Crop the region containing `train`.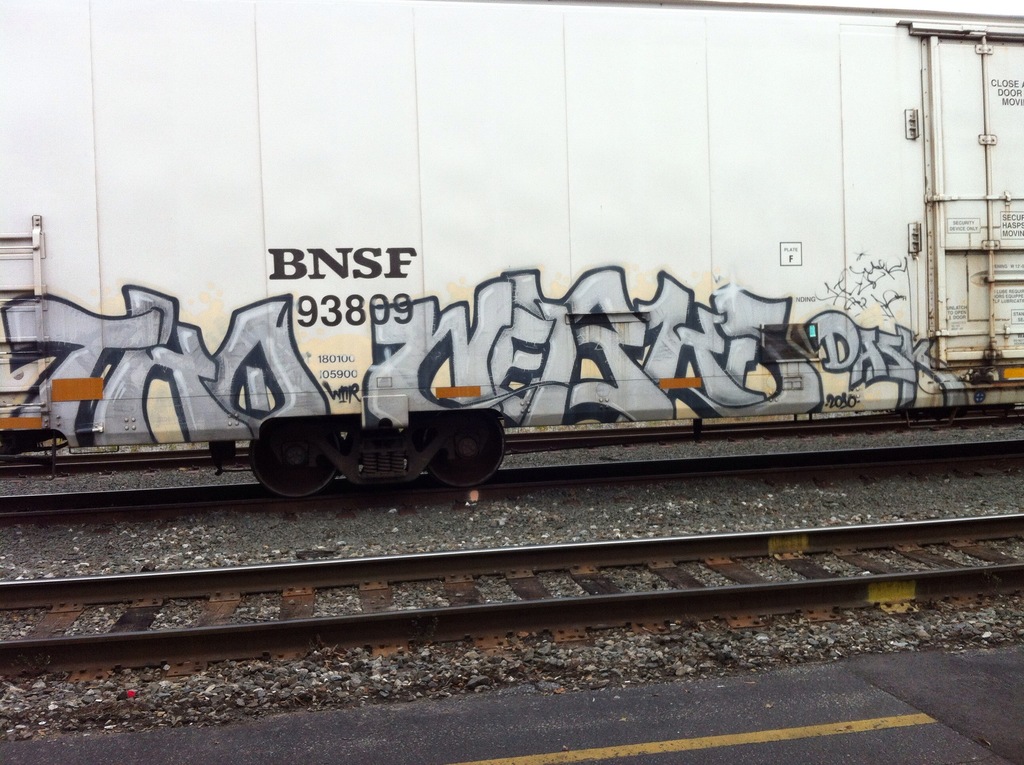
Crop region: bbox=[0, 0, 1023, 497].
